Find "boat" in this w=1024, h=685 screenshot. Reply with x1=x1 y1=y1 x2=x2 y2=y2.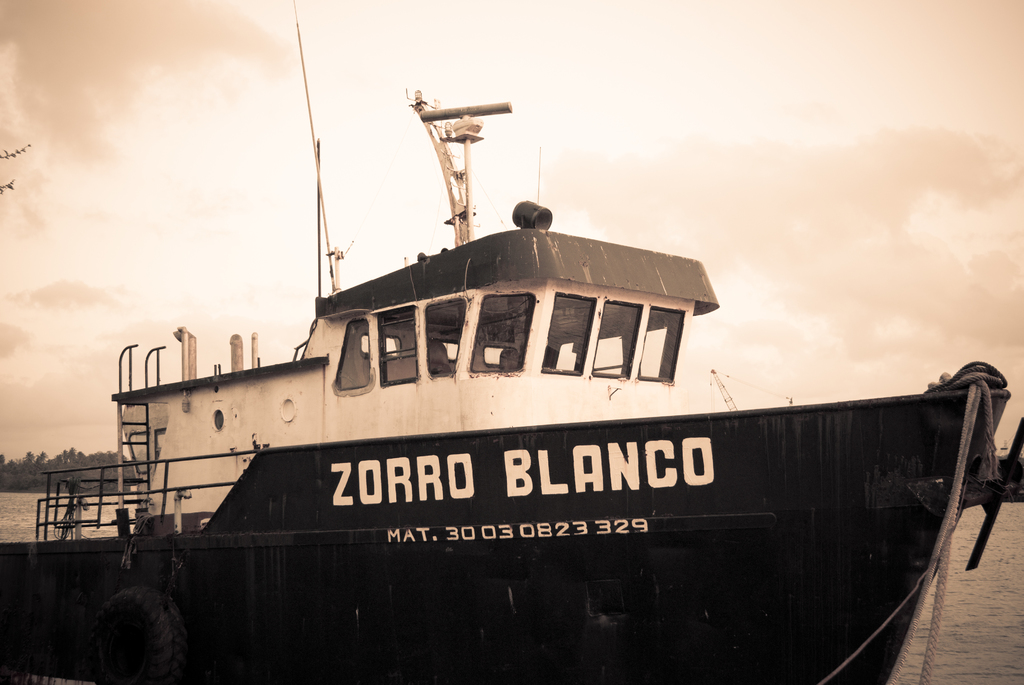
x1=0 y1=0 x2=1009 y2=684.
